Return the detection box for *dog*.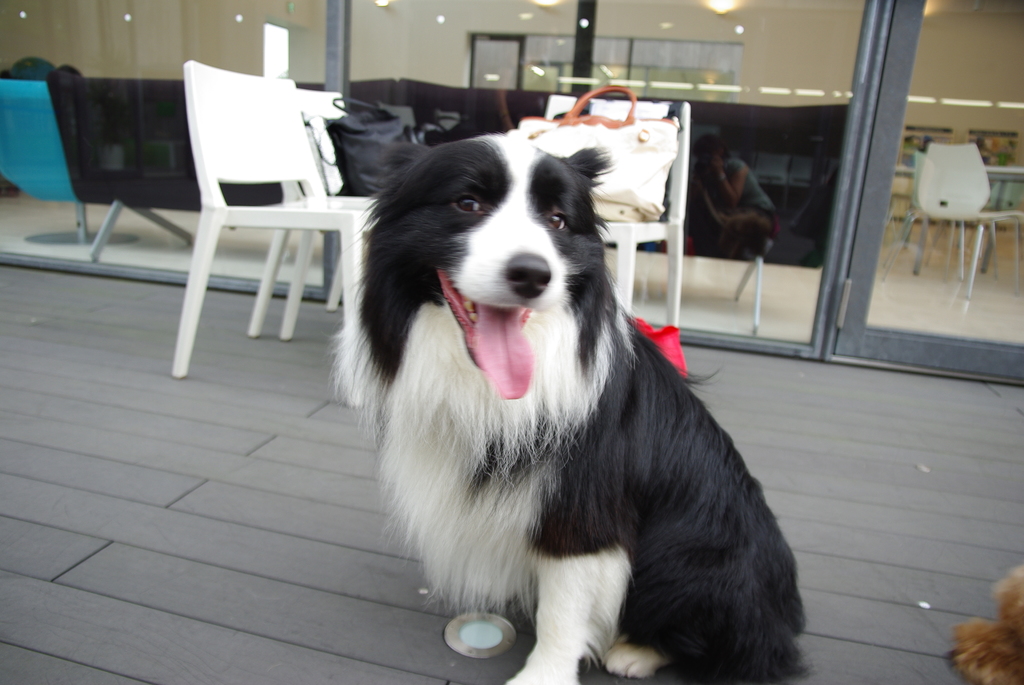
(x1=325, y1=131, x2=808, y2=684).
